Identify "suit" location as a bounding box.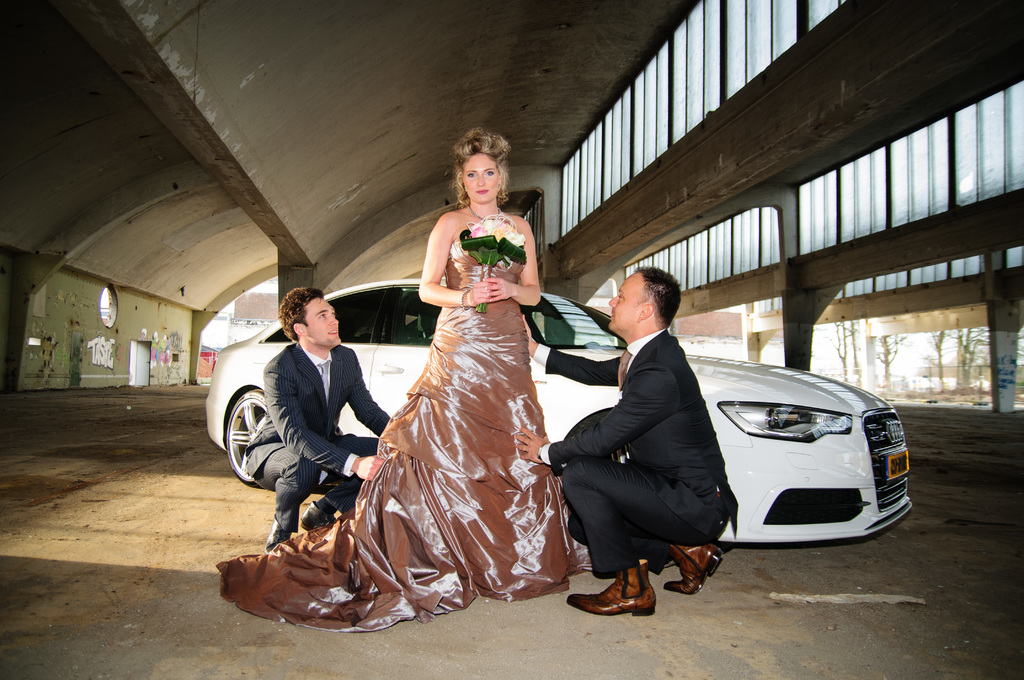
<region>245, 334, 390, 535</region>.
